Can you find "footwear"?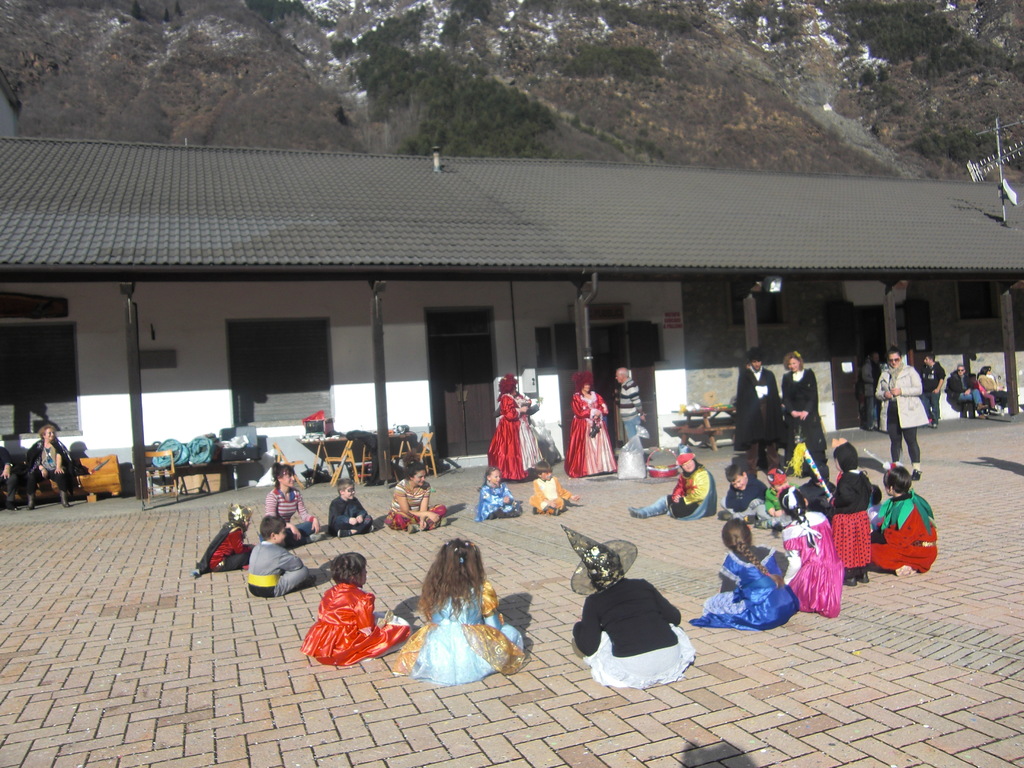
Yes, bounding box: [x1=335, y1=529, x2=350, y2=540].
